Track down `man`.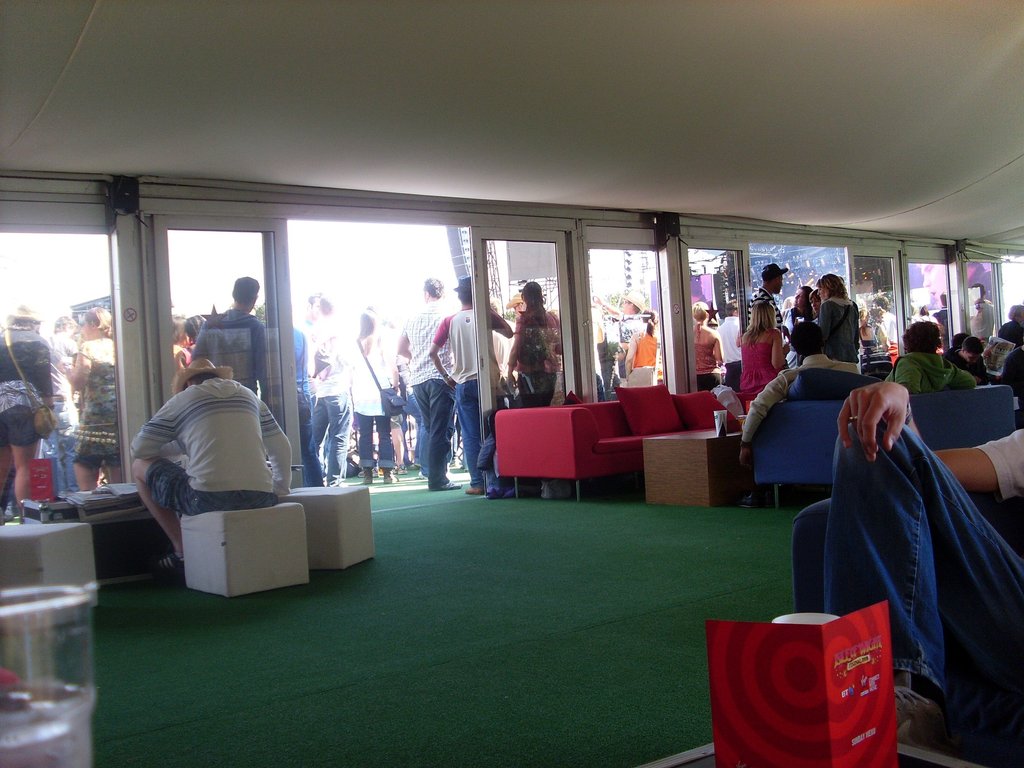
Tracked to left=716, top=298, right=737, bottom=393.
